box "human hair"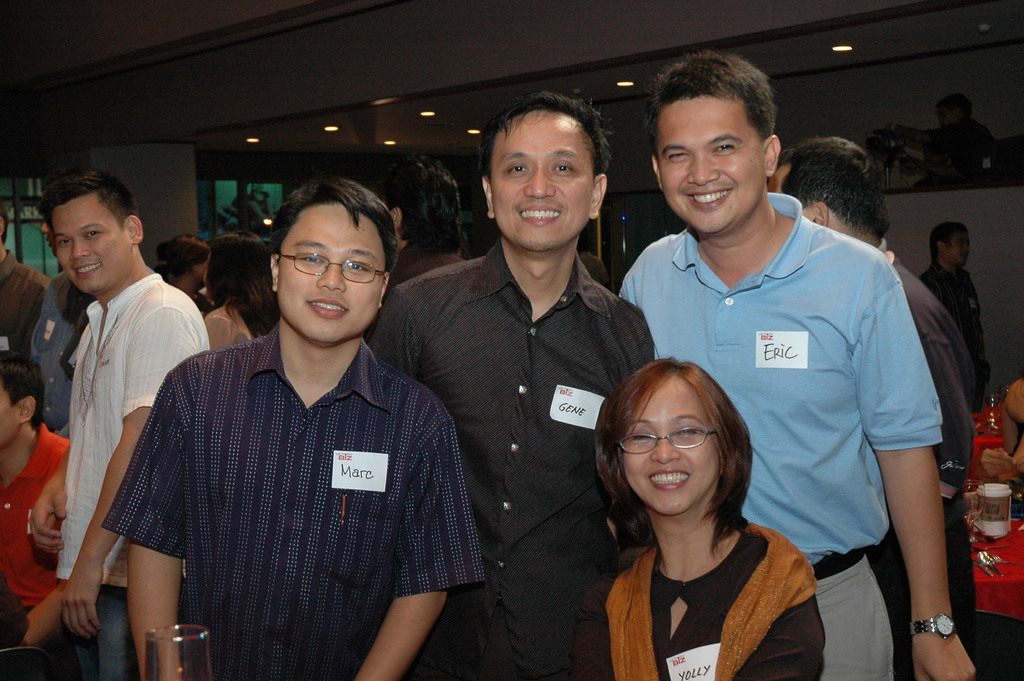
box=[641, 43, 772, 145]
